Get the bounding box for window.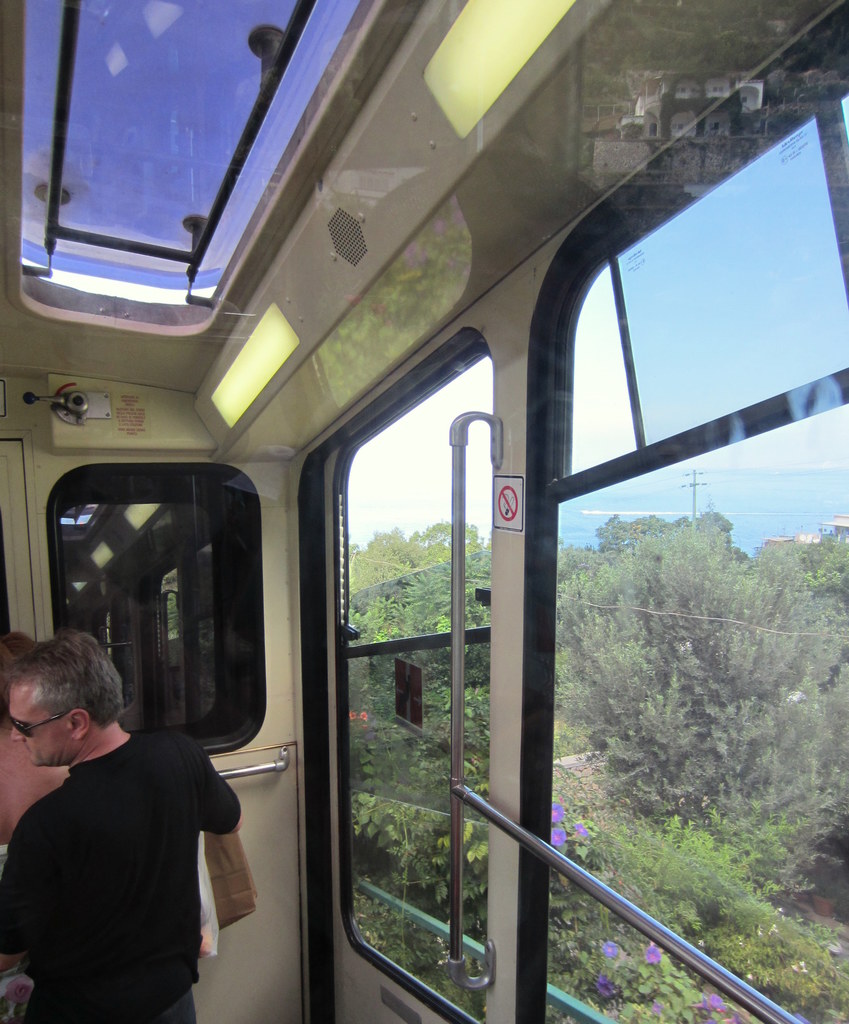
box=[42, 457, 266, 753].
